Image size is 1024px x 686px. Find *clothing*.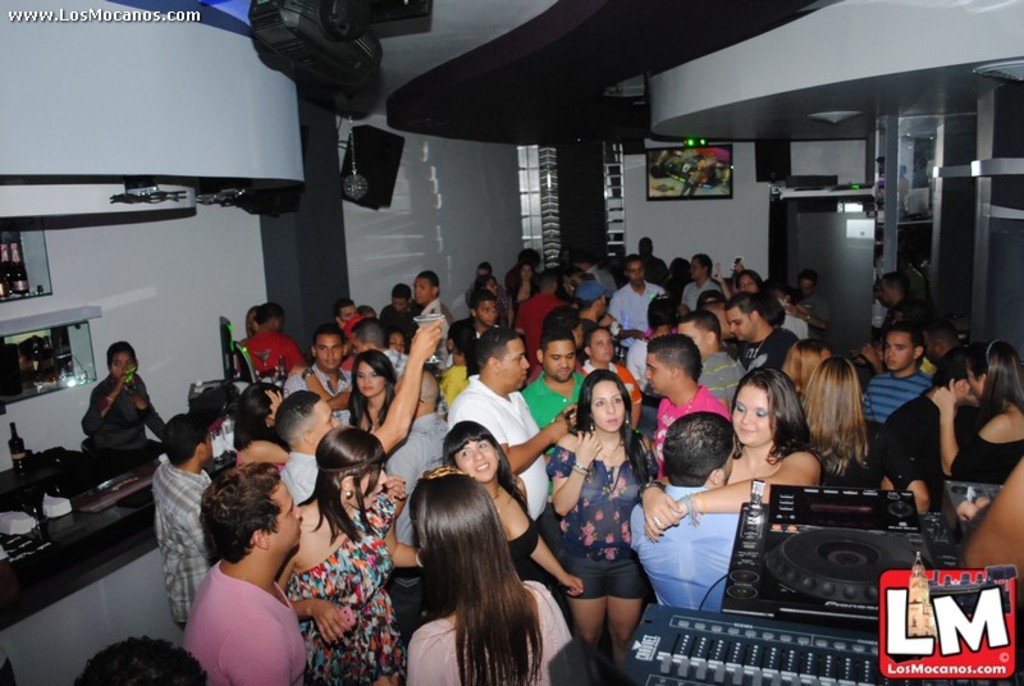
{"left": 275, "top": 449, "right": 324, "bottom": 502}.
